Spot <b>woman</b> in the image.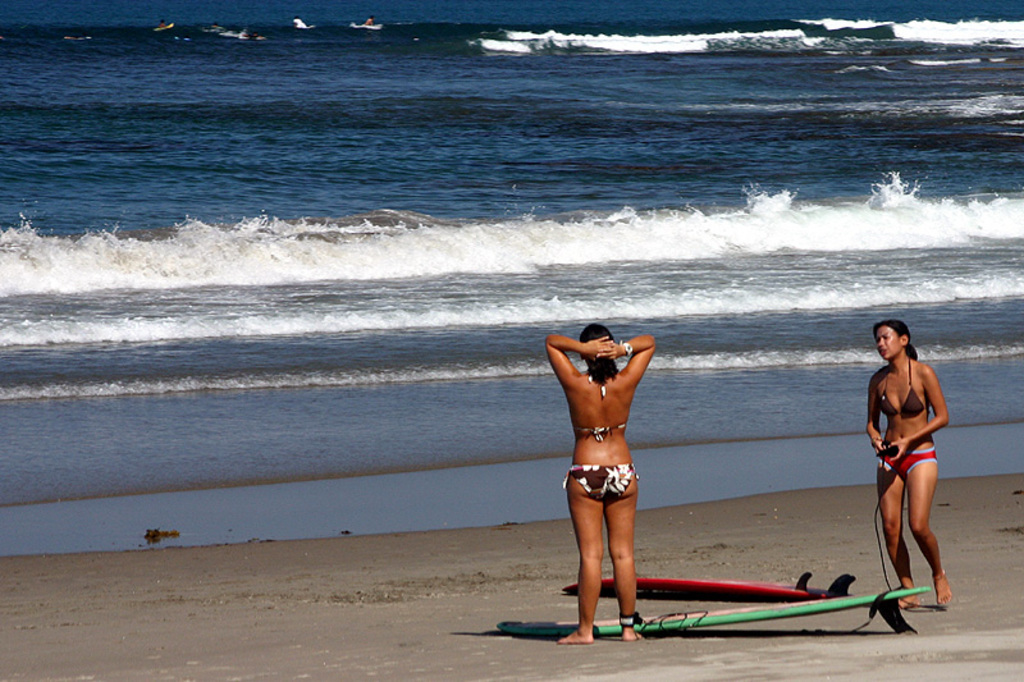
<b>woman</b> found at [558,294,672,626].
